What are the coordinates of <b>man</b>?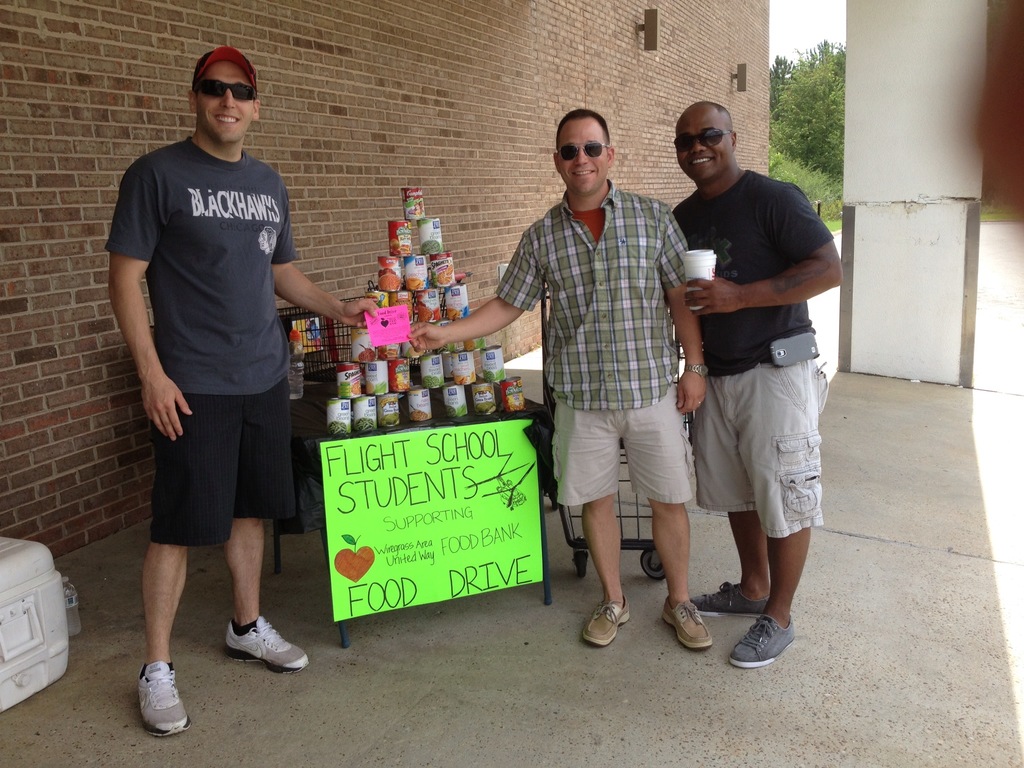
661,95,835,659.
